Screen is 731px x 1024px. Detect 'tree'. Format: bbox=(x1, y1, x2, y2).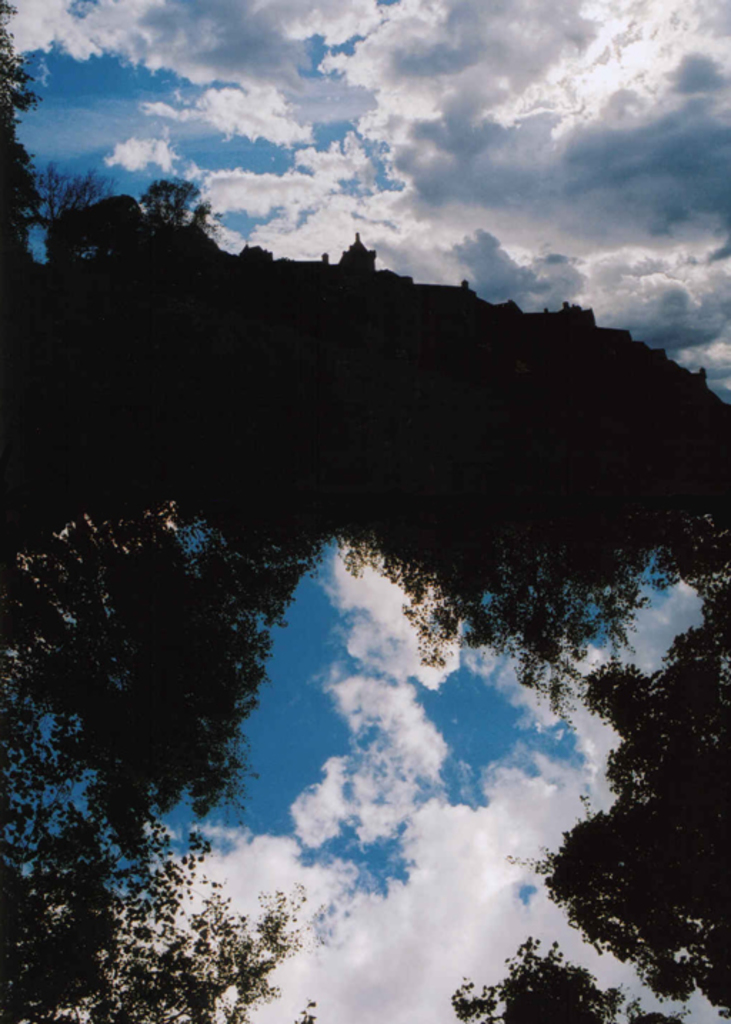
bbox=(19, 159, 116, 260).
